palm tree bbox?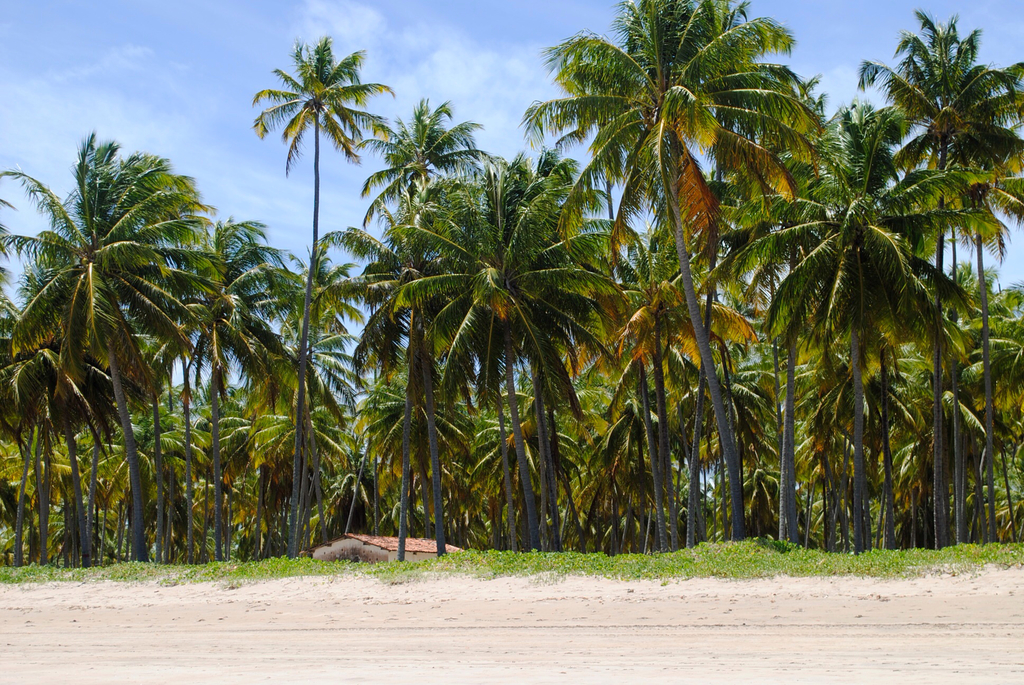
detection(513, 0, 828, 548)
